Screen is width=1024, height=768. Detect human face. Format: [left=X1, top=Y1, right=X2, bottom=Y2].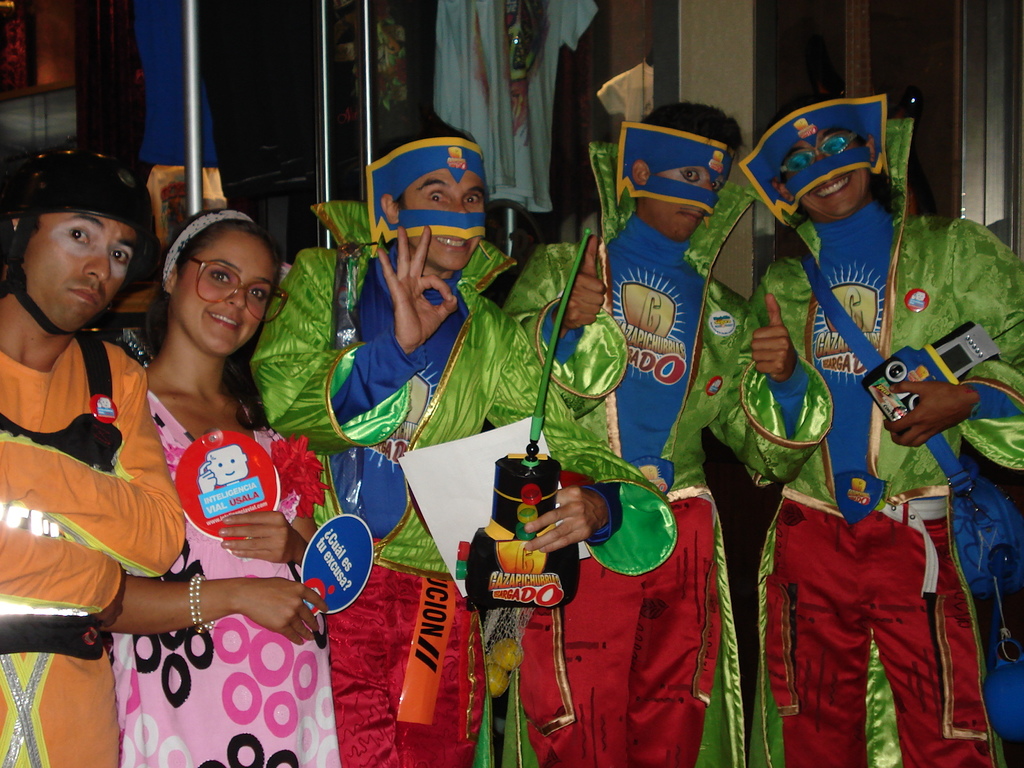
[left=648, top=162, right=720, bottom=234].
